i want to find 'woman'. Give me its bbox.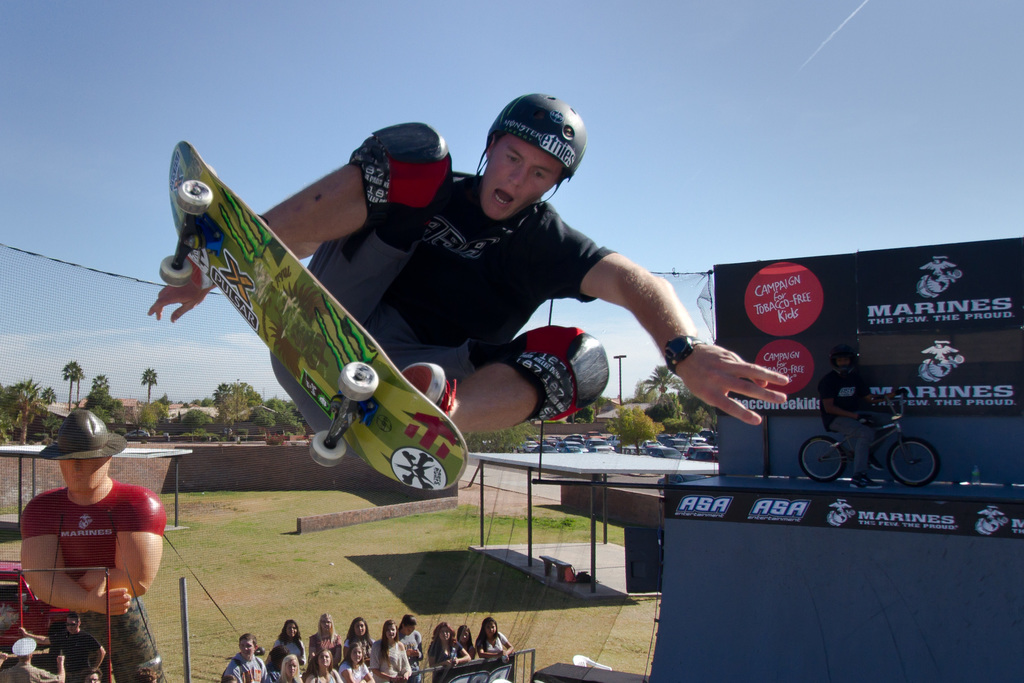
[345,618,381,651].
